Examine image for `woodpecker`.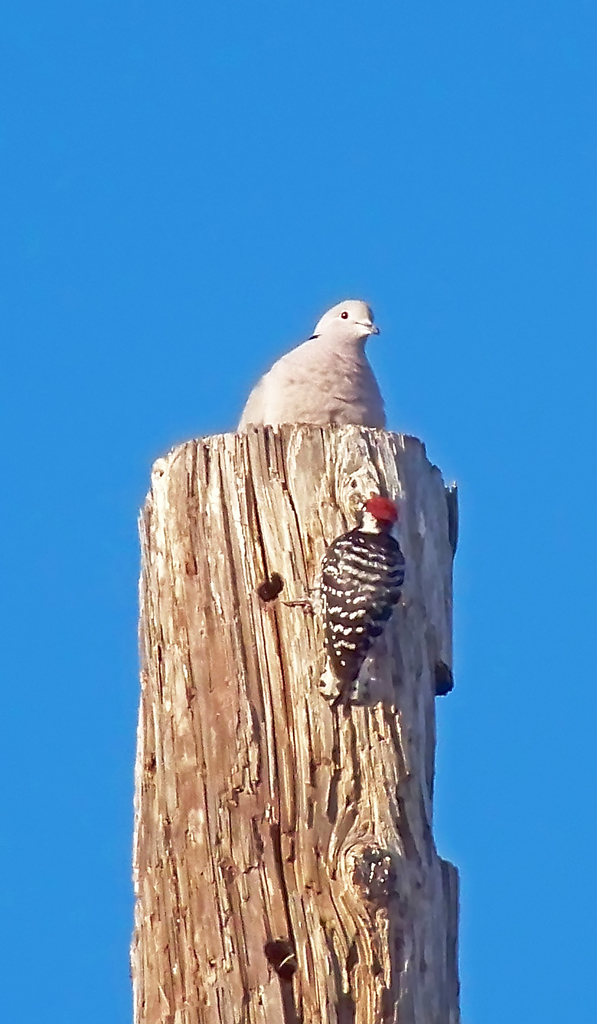
Examination result: left=289, top=481, right=418, bottom=691.
